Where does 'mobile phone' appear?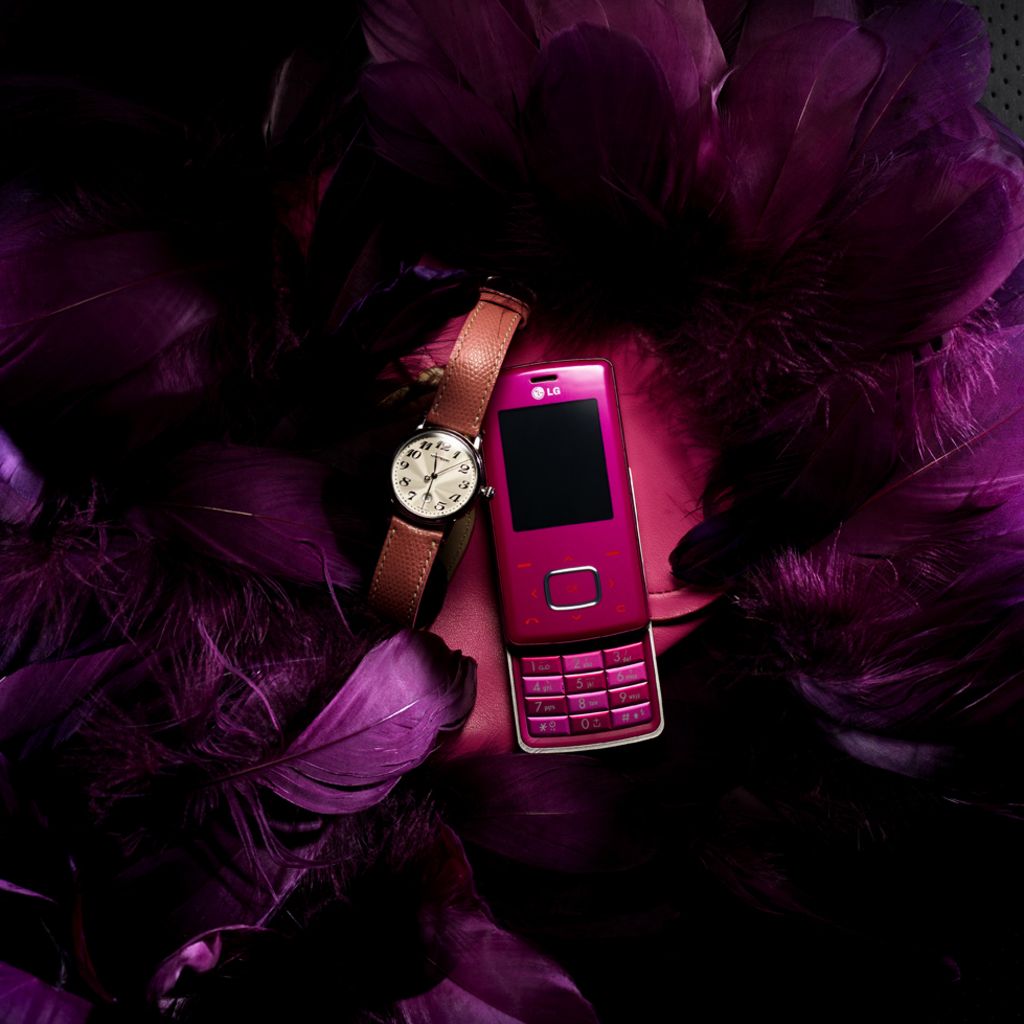
Appears at left=473, top=317, right=674, bottom=763.
